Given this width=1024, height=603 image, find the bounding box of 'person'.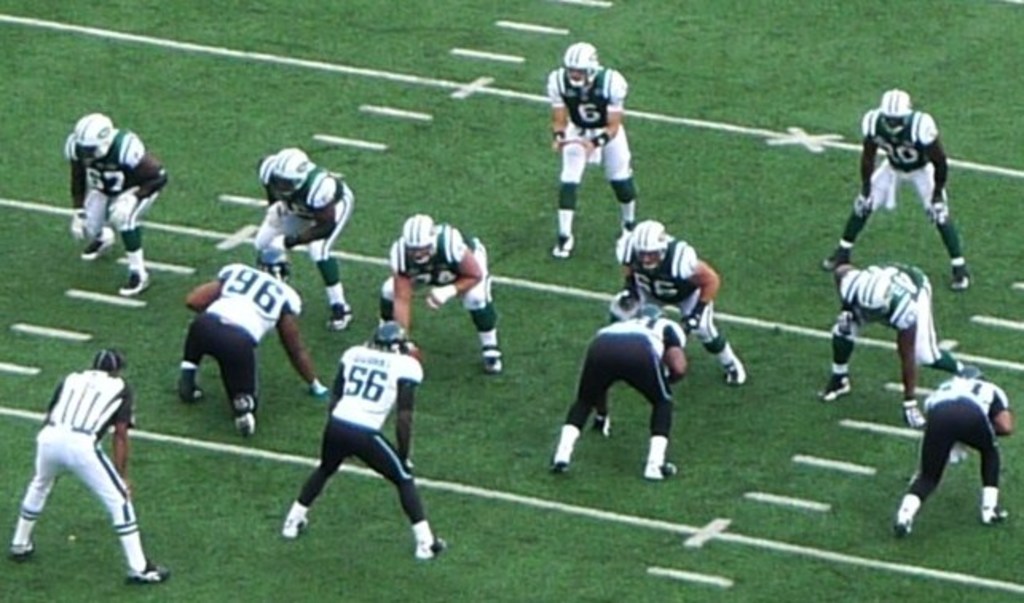
crop(179, 249, 324, 440).
